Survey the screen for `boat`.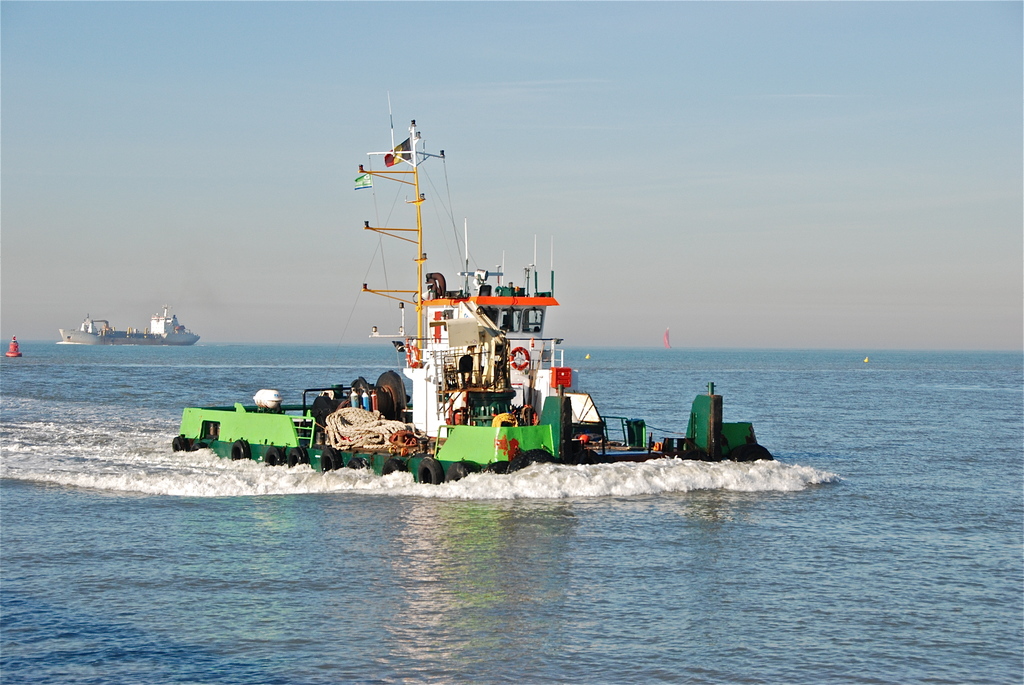
Survey found: [x1=51, y1=303, x2=199, y2=349].
